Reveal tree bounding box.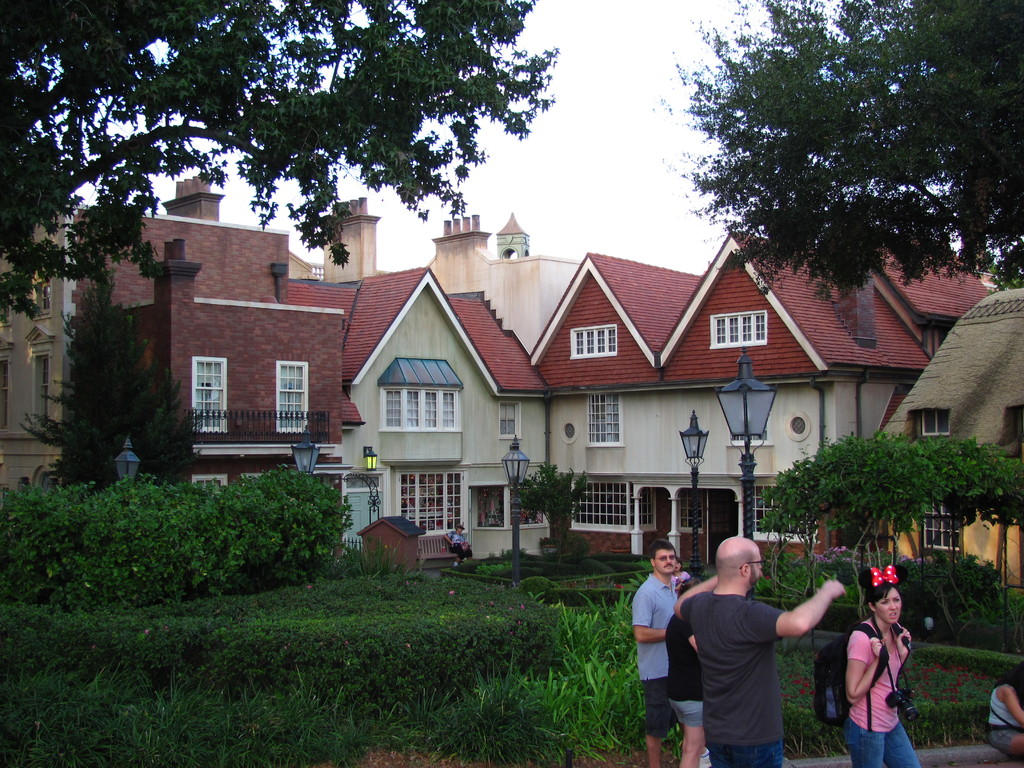
Revealed: (left=656, top=27, right=984, bottom=335).
